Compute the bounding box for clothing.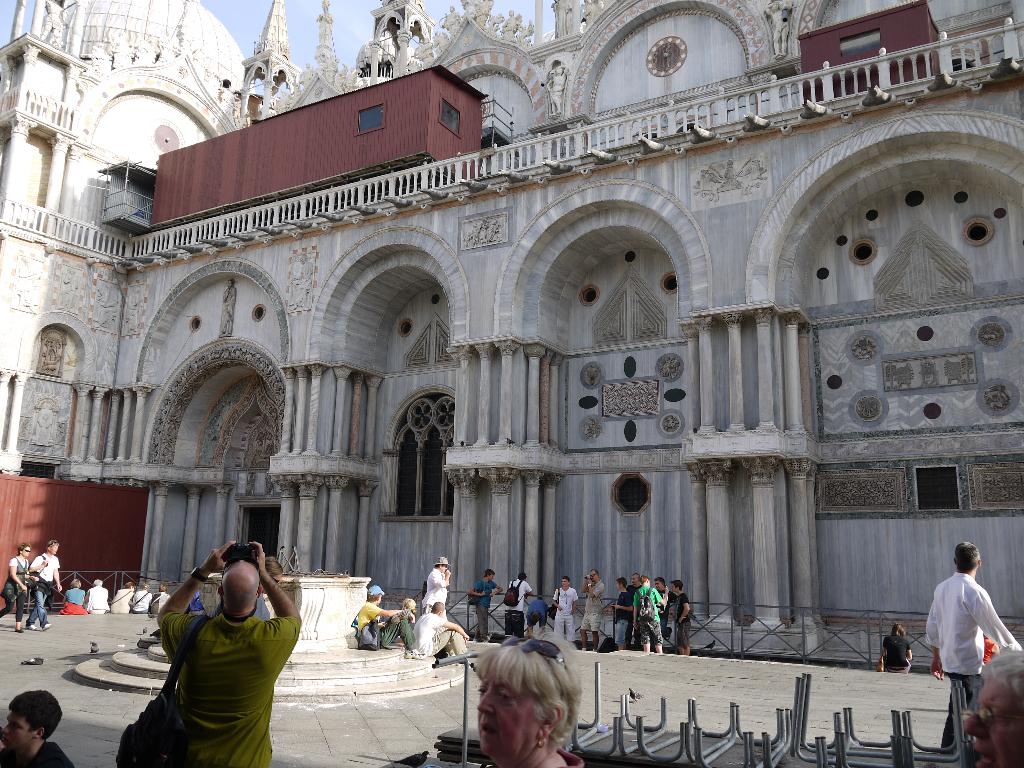
157 614 303 767.
